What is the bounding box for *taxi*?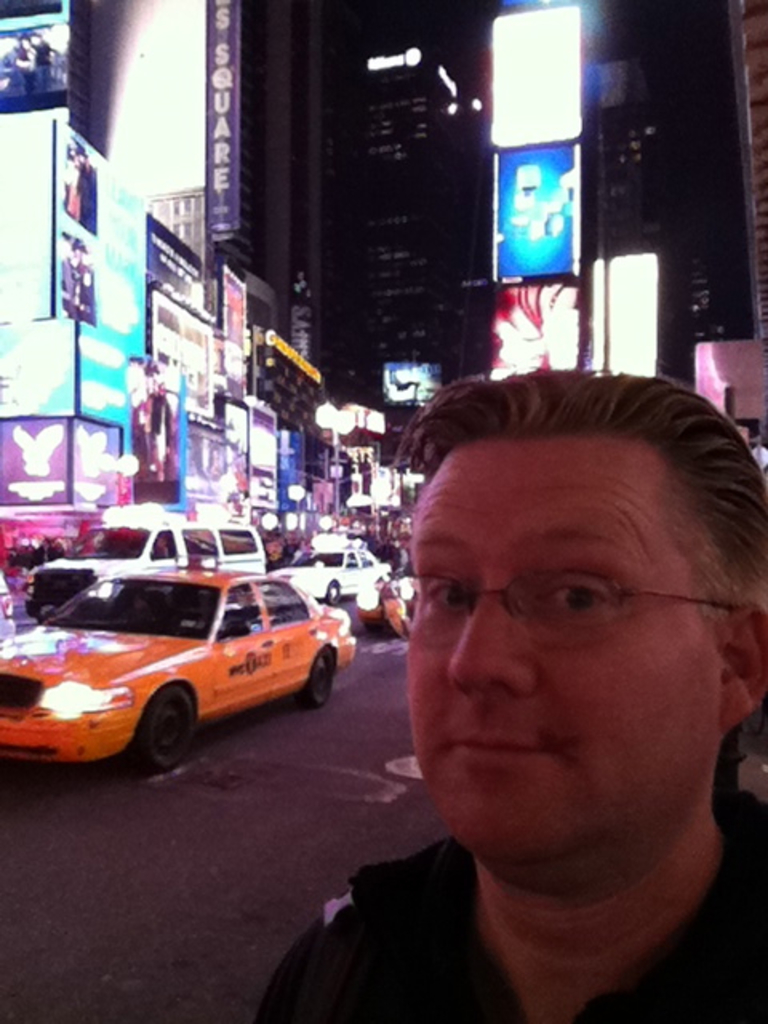
pyautogui.locateOnScreen(0, 552, 358, 770).
